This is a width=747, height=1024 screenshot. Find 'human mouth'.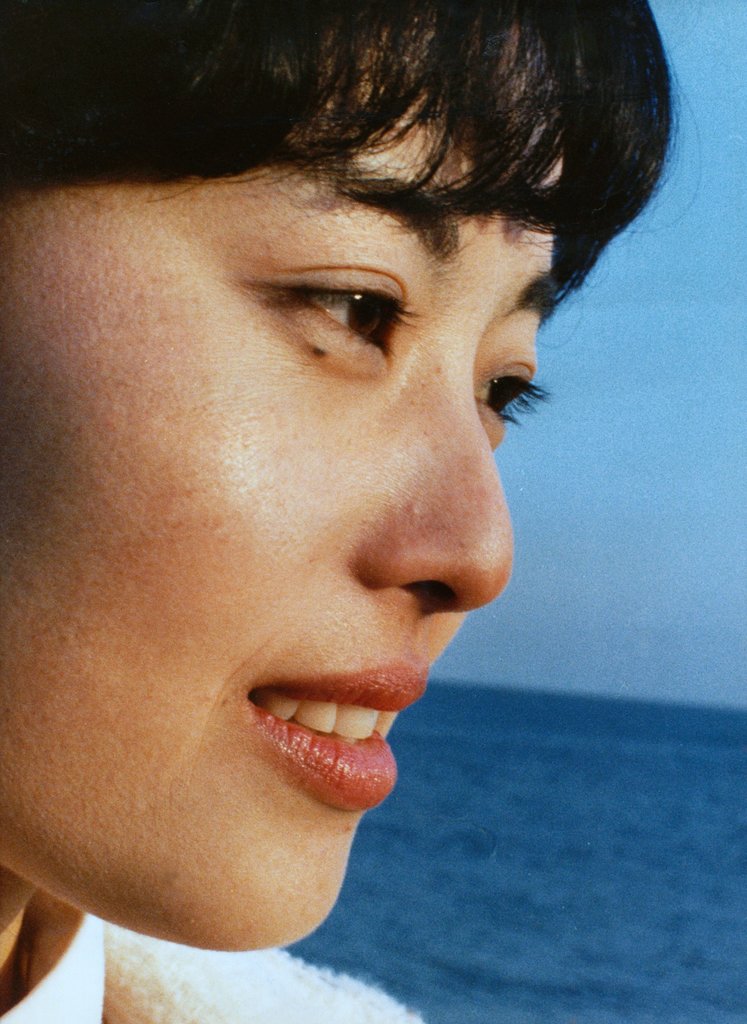
Bounding box: x1=233, y1=667, x2=417, y2=829.
